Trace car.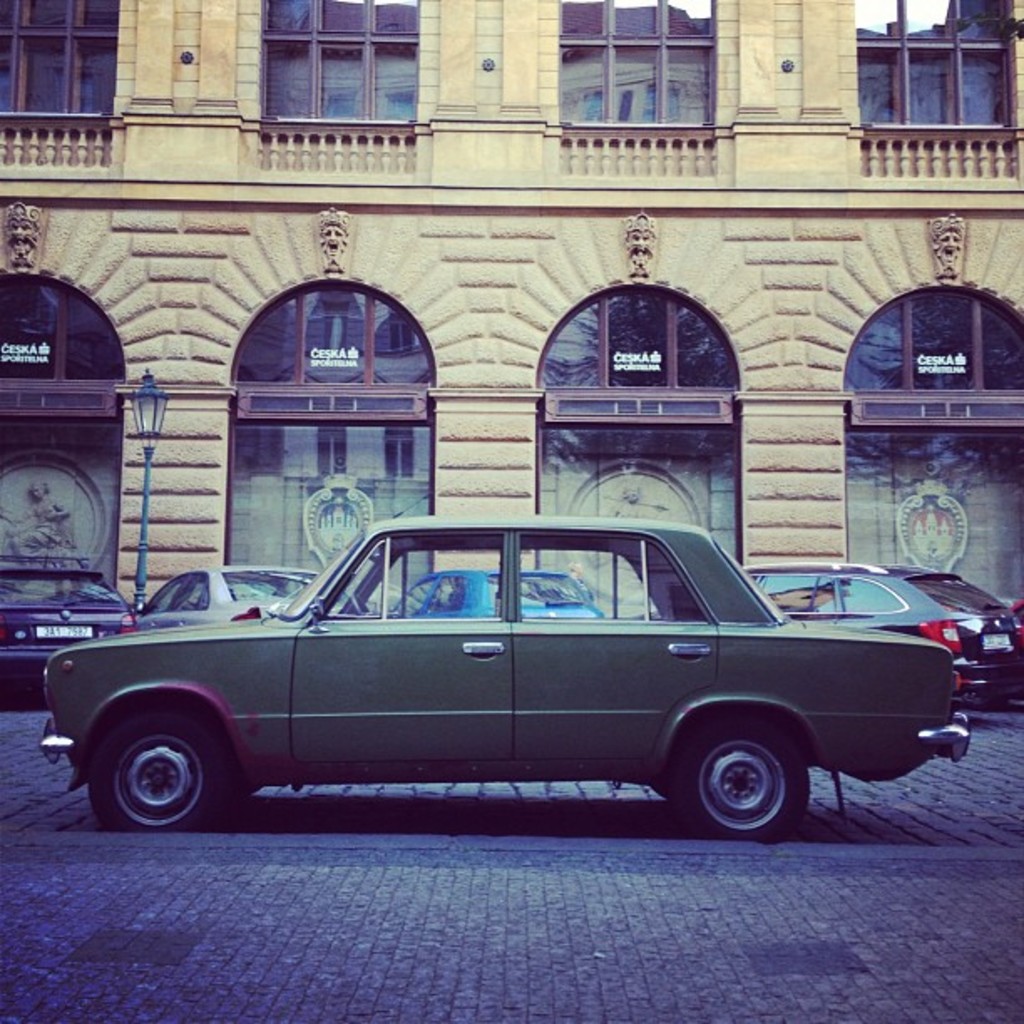
Traced to [left=0, top=562, right=129, bottom=674].
